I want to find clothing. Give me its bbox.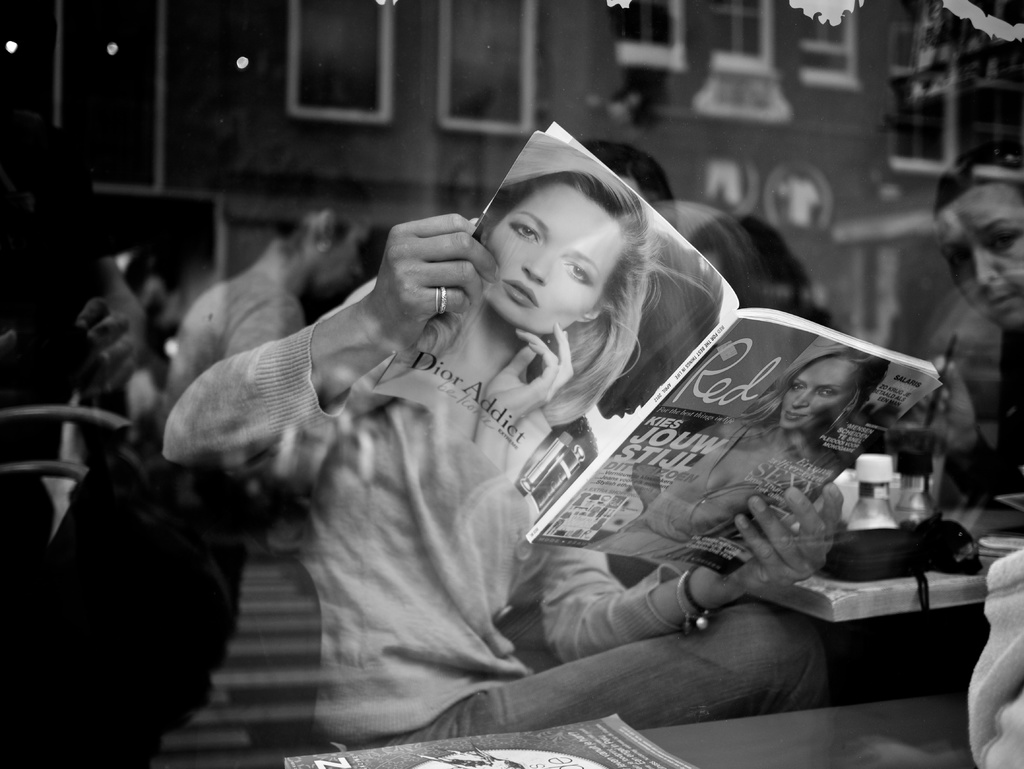
pyautogui.locateOnScreen(941, 328, 1023, 515).
